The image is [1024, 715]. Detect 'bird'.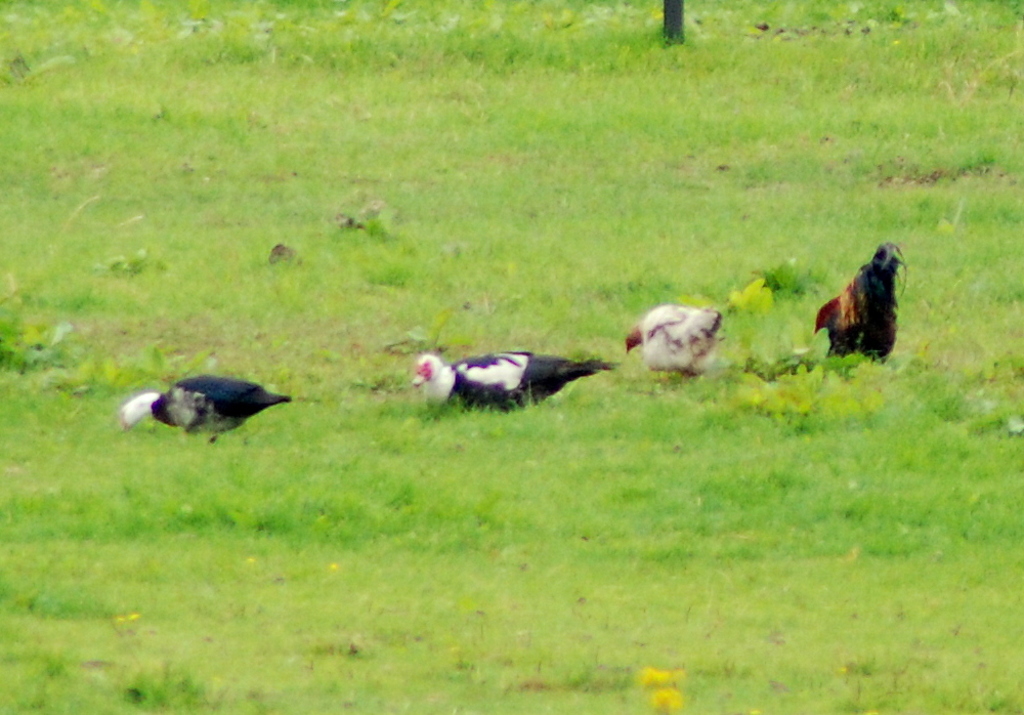
Detection: region(117, 373, 304, 448).
